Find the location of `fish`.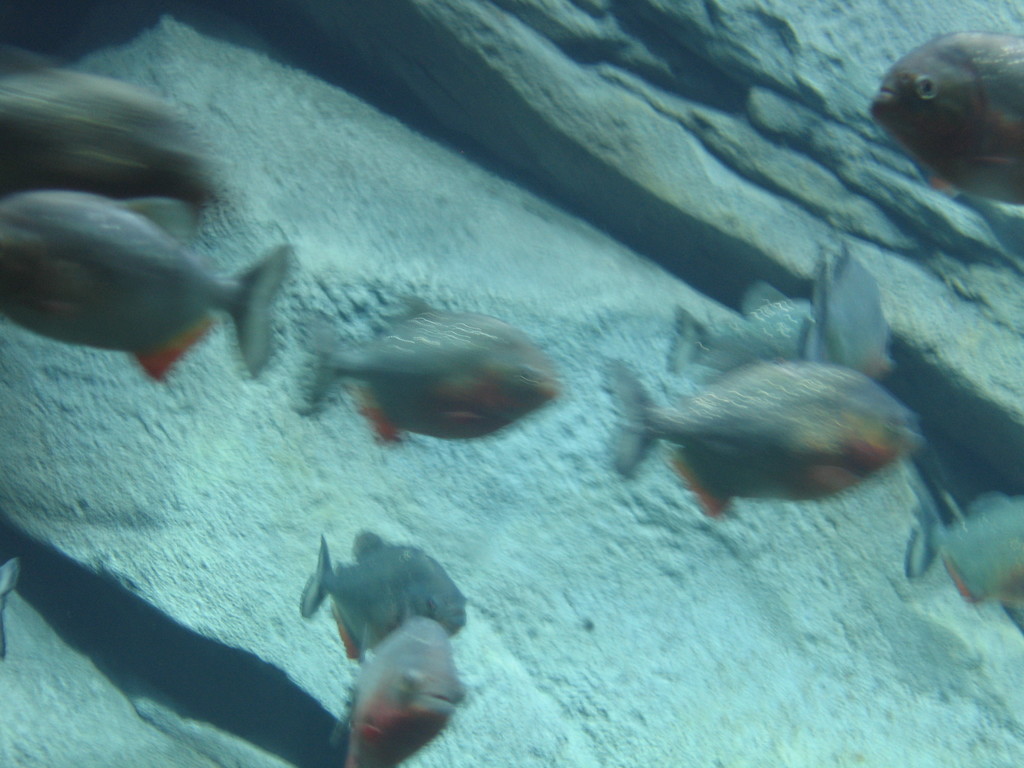
Location: l=325, t=611, r=463, b=767.
